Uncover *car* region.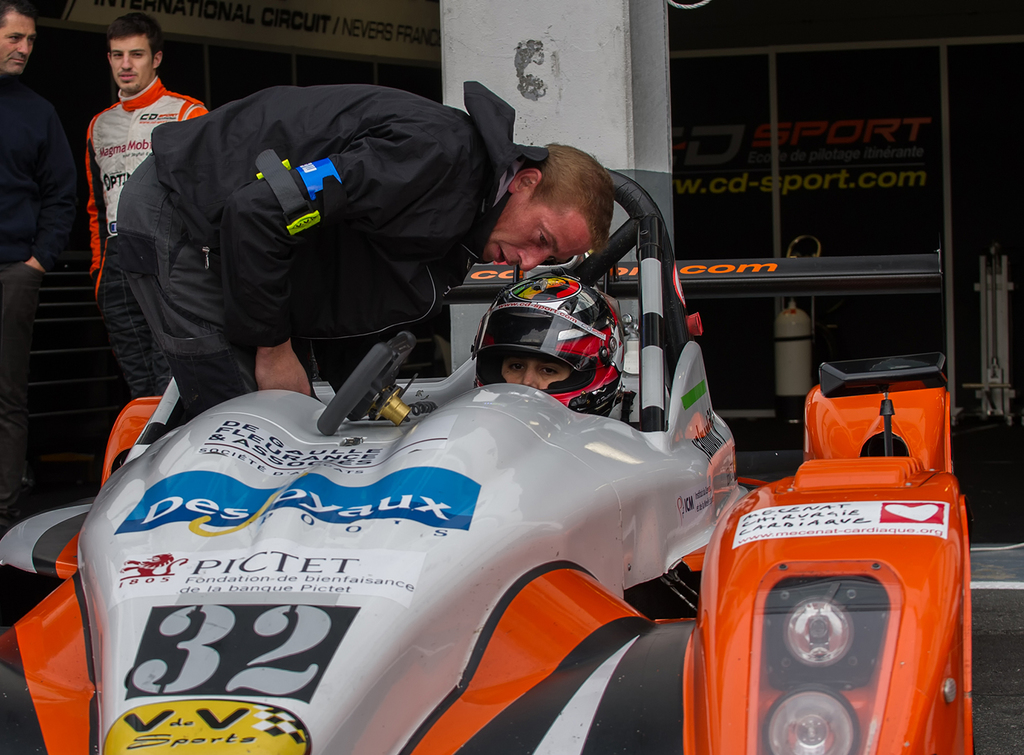
Uncovered: locate(0, 171, 976, 754).
